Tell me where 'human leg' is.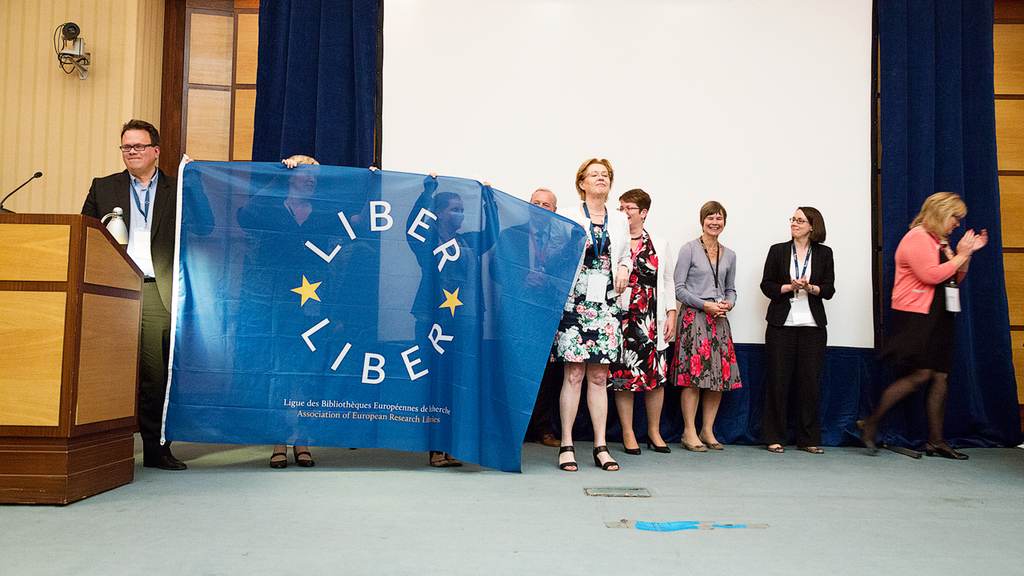
'human leg' is at <box>559,365,582,474</box>.
